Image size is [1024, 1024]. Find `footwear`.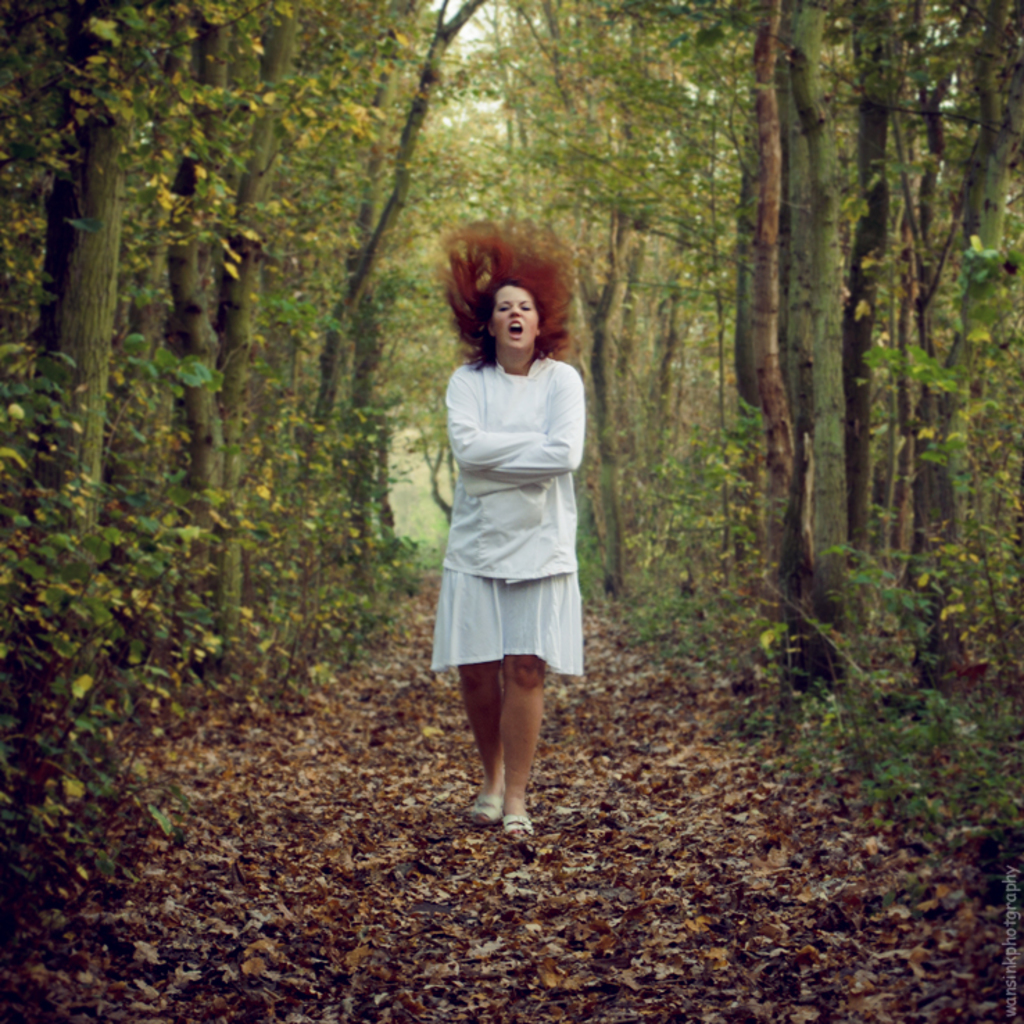
detection(502, 812, 534, 846).
